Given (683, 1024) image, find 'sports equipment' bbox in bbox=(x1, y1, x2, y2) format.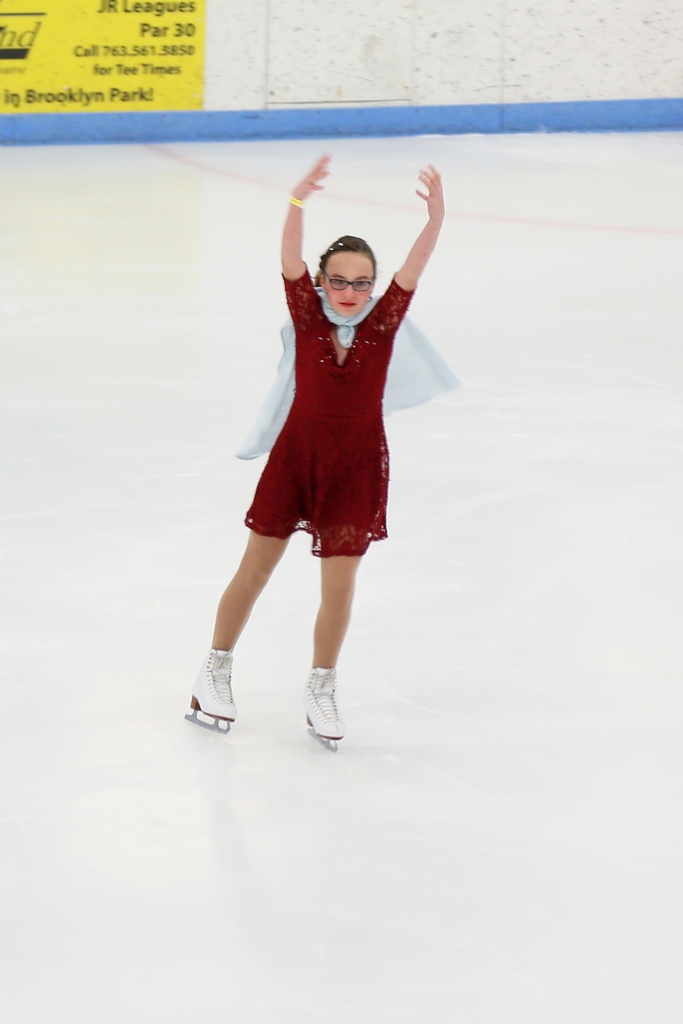
bbox=(290, 662, 348, 755).
